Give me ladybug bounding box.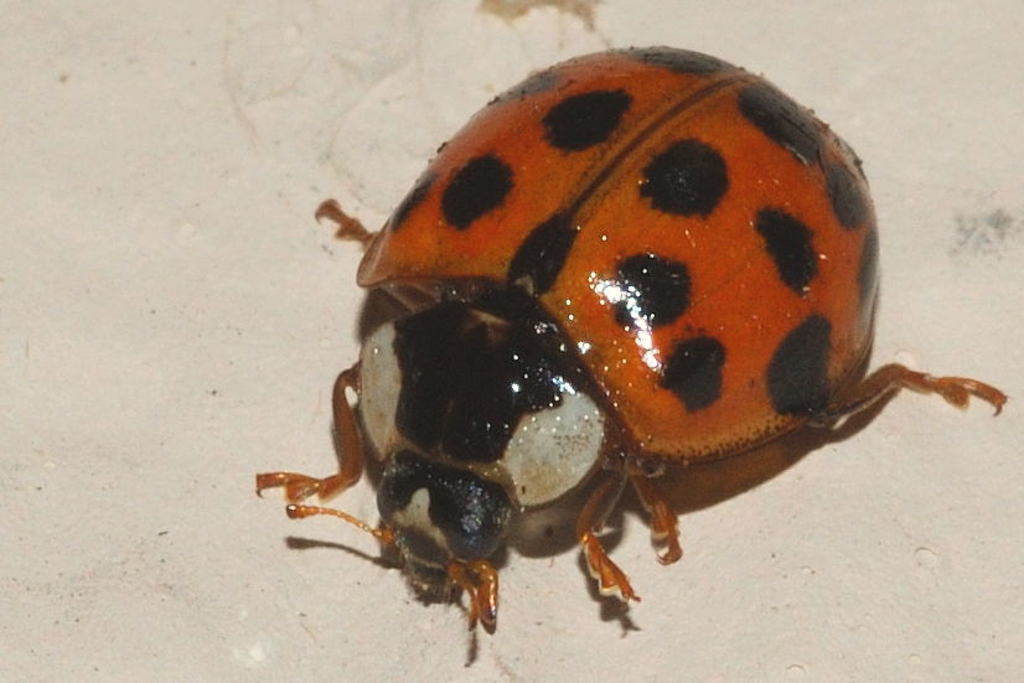
box=[244, 37, 1008, 650].
